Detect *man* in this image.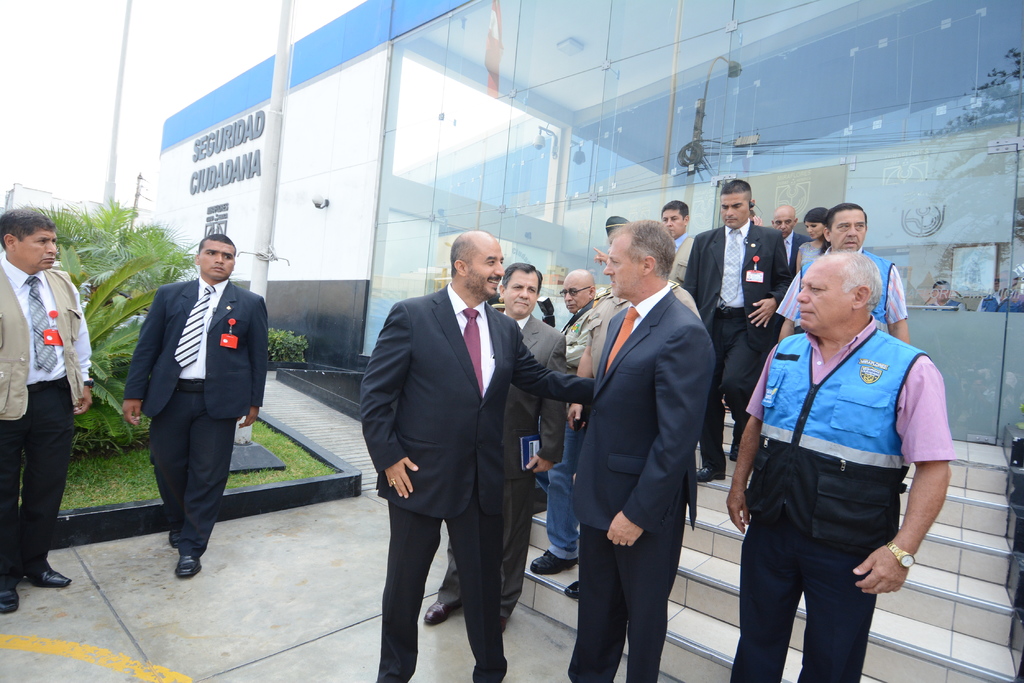
Detection: (684, 179, 791, 483).
